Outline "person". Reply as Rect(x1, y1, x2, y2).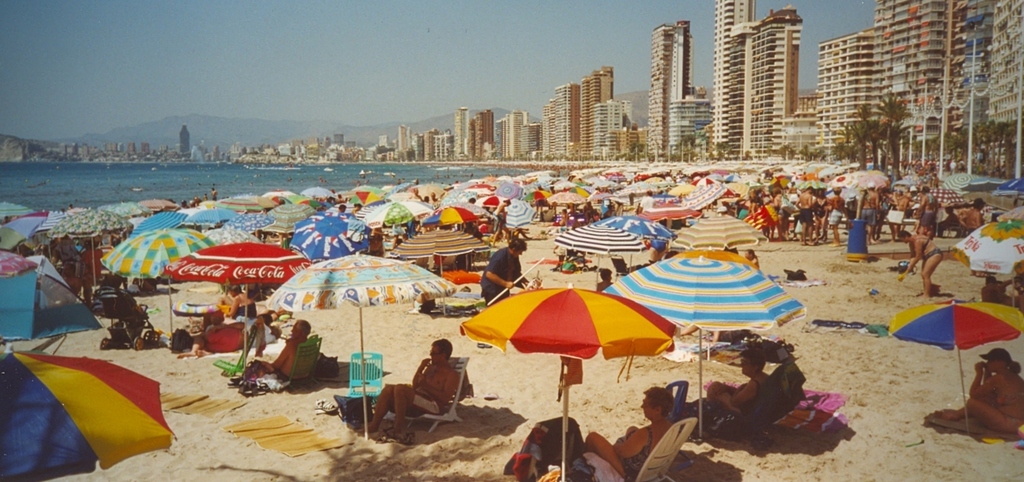
Rect(356, 340, 460, 438).
